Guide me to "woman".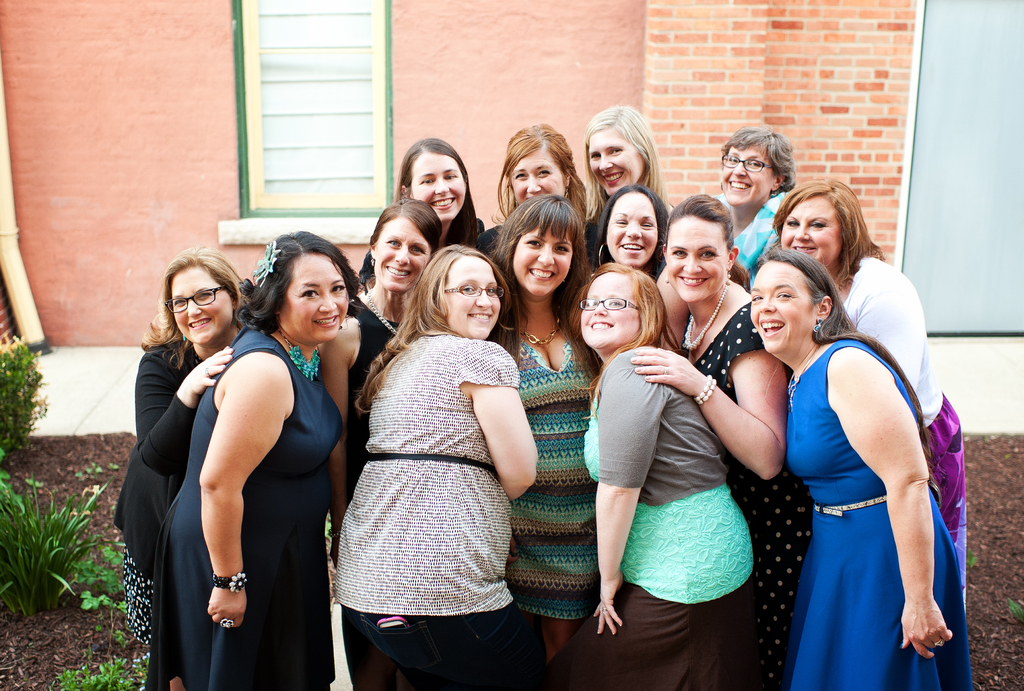
Guidance: x1=630 y1=193 x2=792 y2=690.
